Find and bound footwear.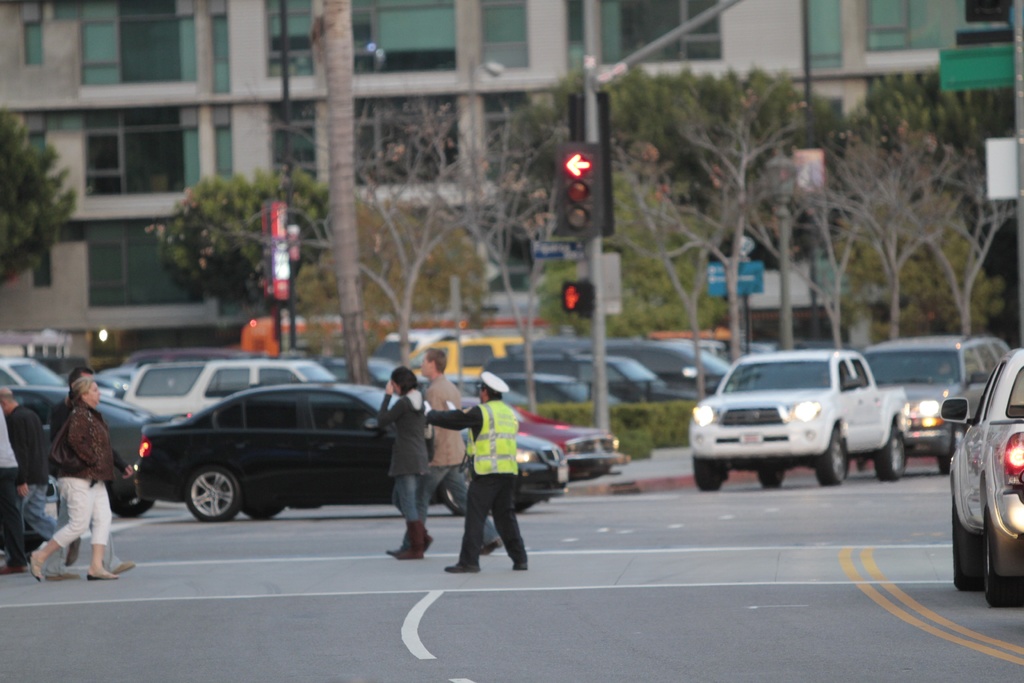
Bound: [x1=447, y1=541, x2=479, y2=575].
